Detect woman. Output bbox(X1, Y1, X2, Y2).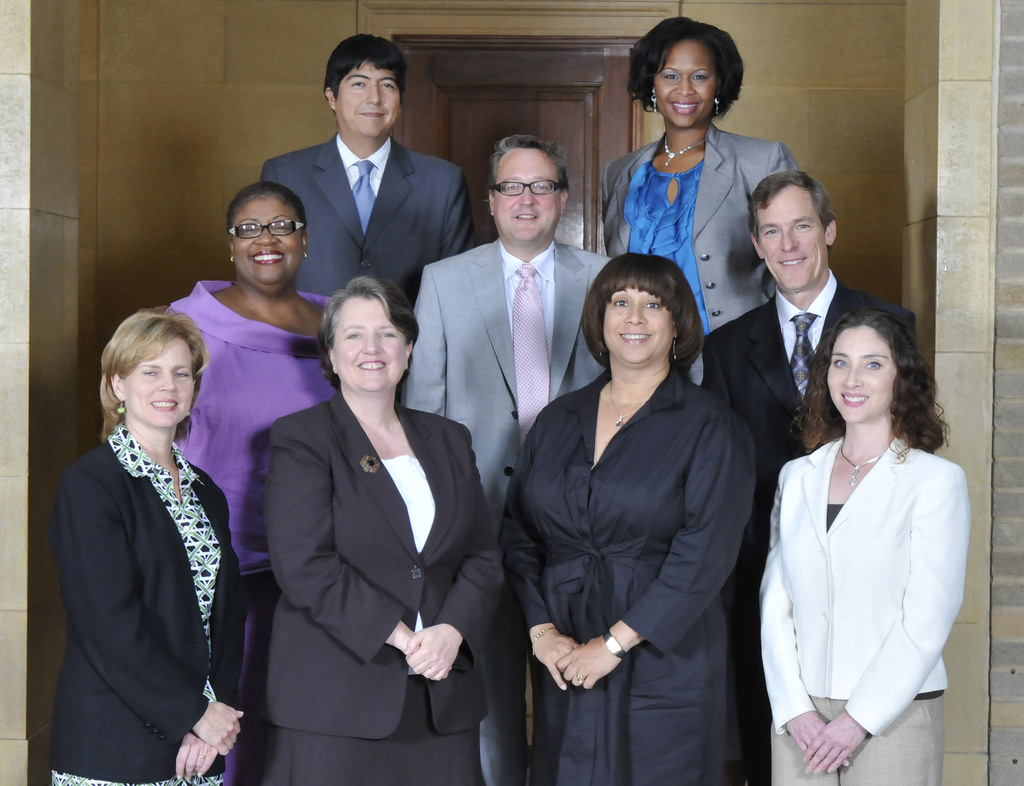
bbox(506, 254, 756, 785).
